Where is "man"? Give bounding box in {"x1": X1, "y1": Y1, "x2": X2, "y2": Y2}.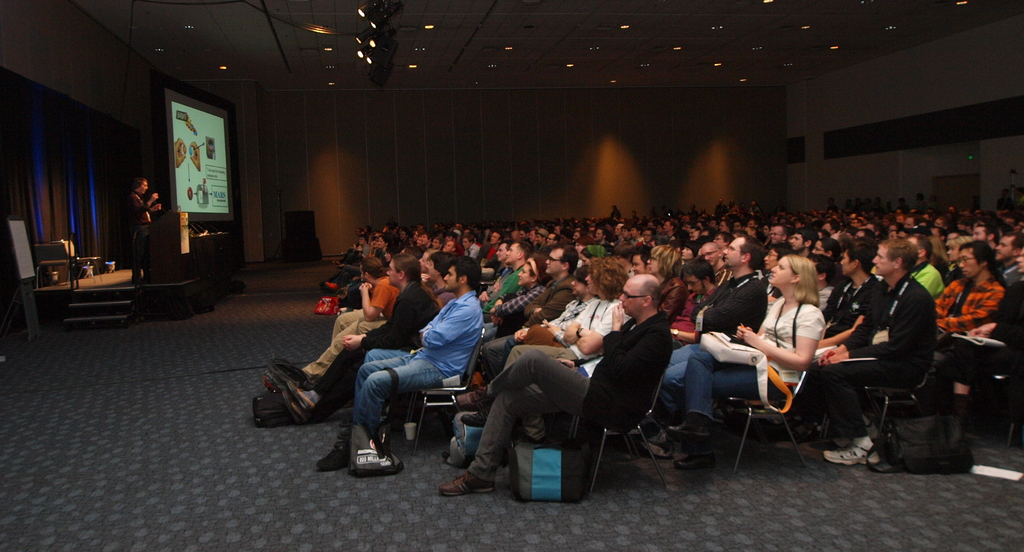
{"x1": 928, "y1": 227, "x2": 1007, "y2": 346}.
